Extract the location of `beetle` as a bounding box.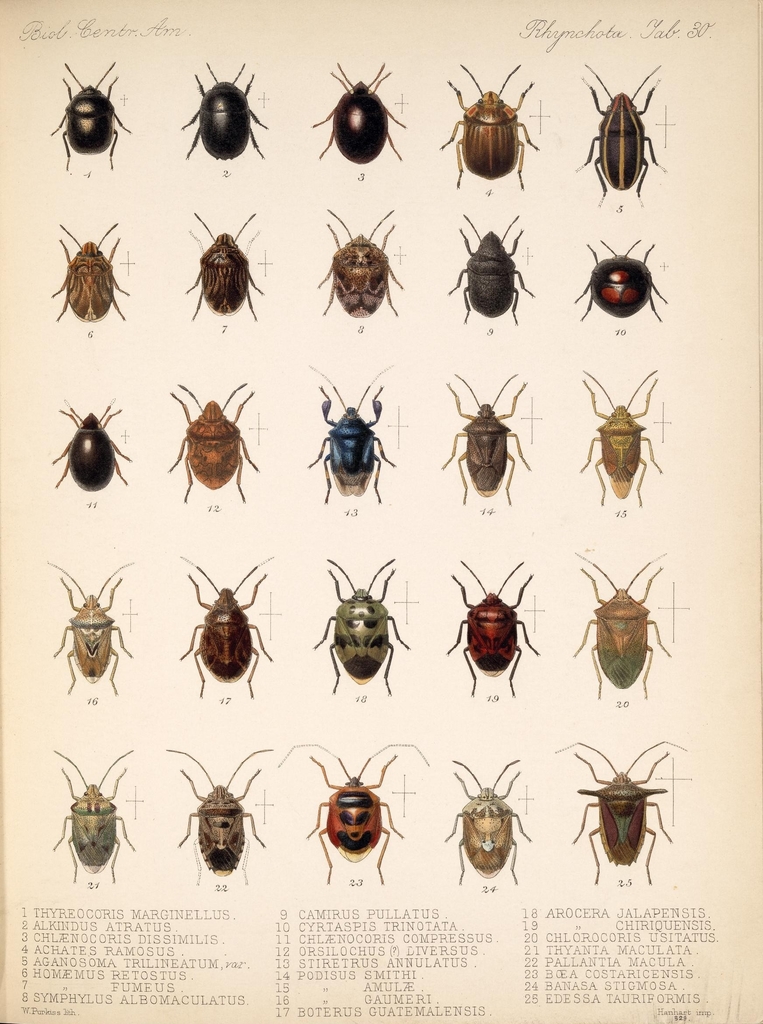
[x1=300, y1=68, x2=411, y2=168].
